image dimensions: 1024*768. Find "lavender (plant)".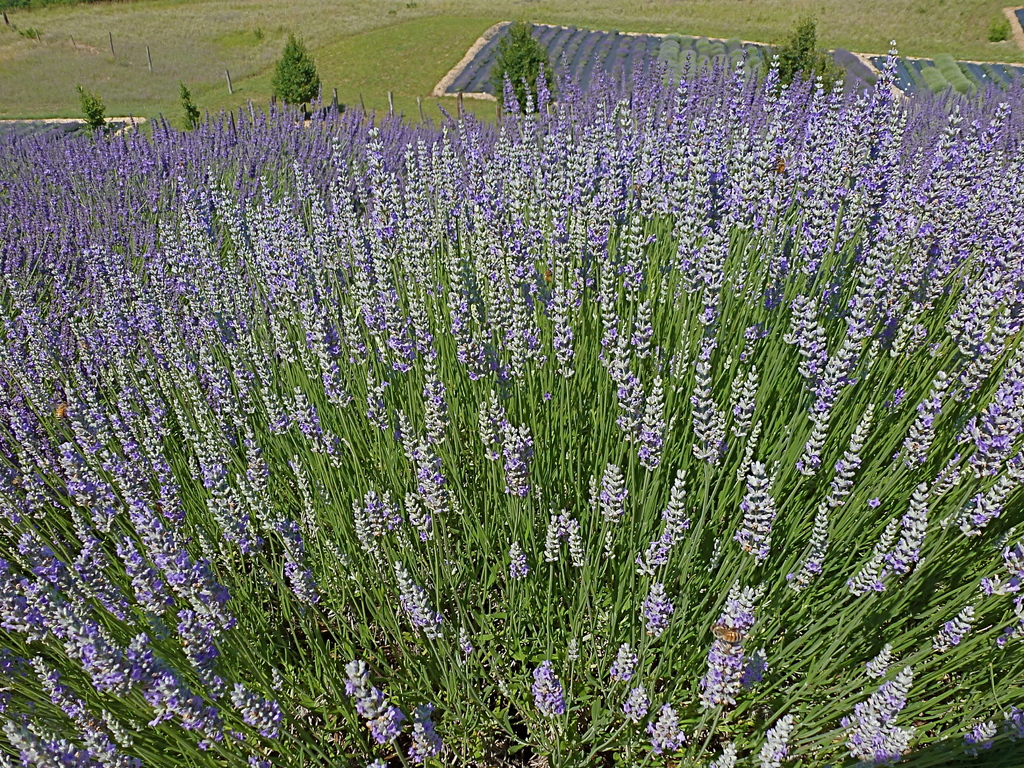
352,285,380,343.
